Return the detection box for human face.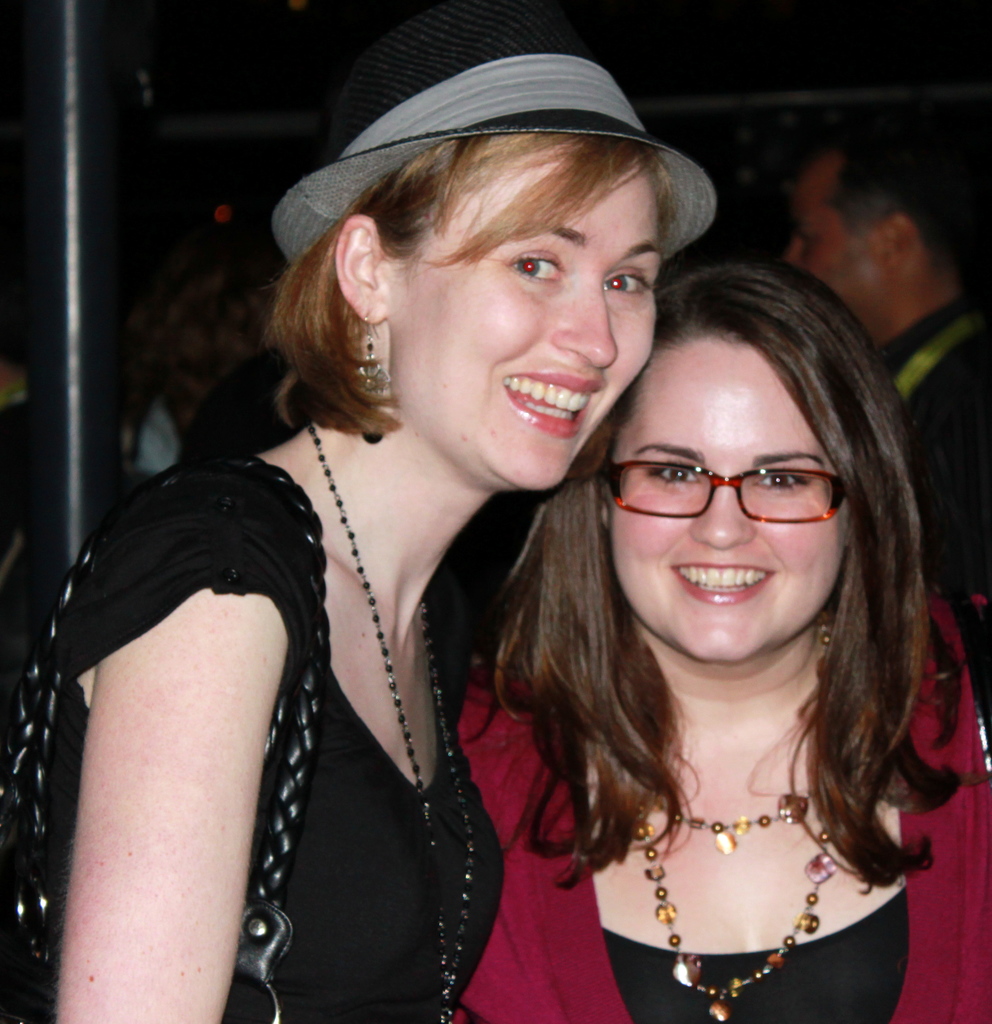
791:171:890:328.
